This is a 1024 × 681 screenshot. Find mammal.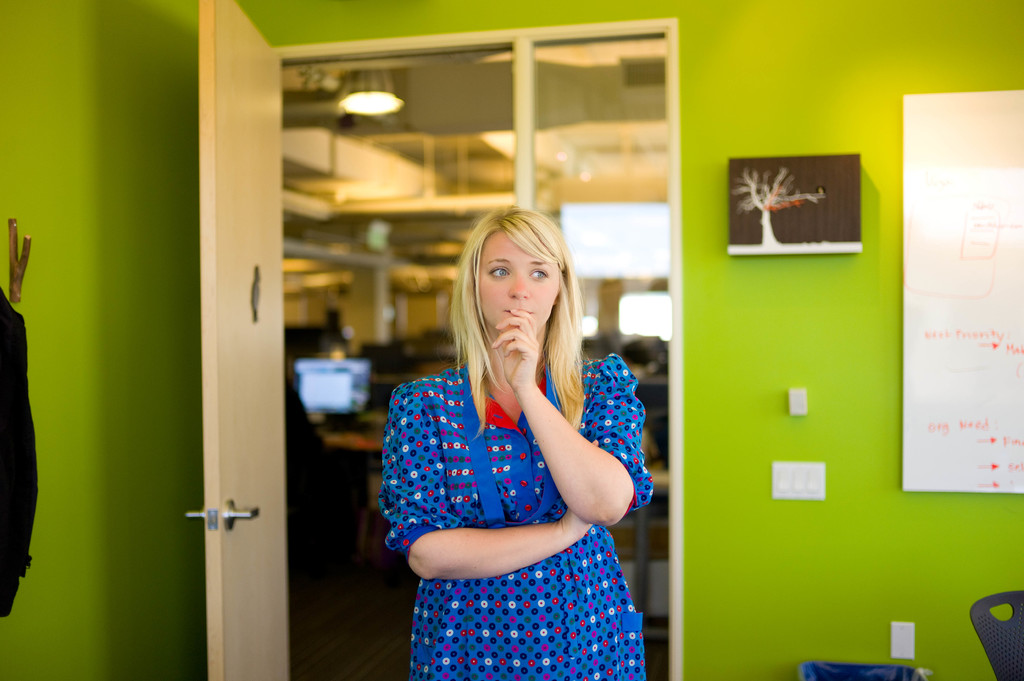
Bounding box: {"x1": 383, "y1": 213, "x2": 682, "y2": 662}.
